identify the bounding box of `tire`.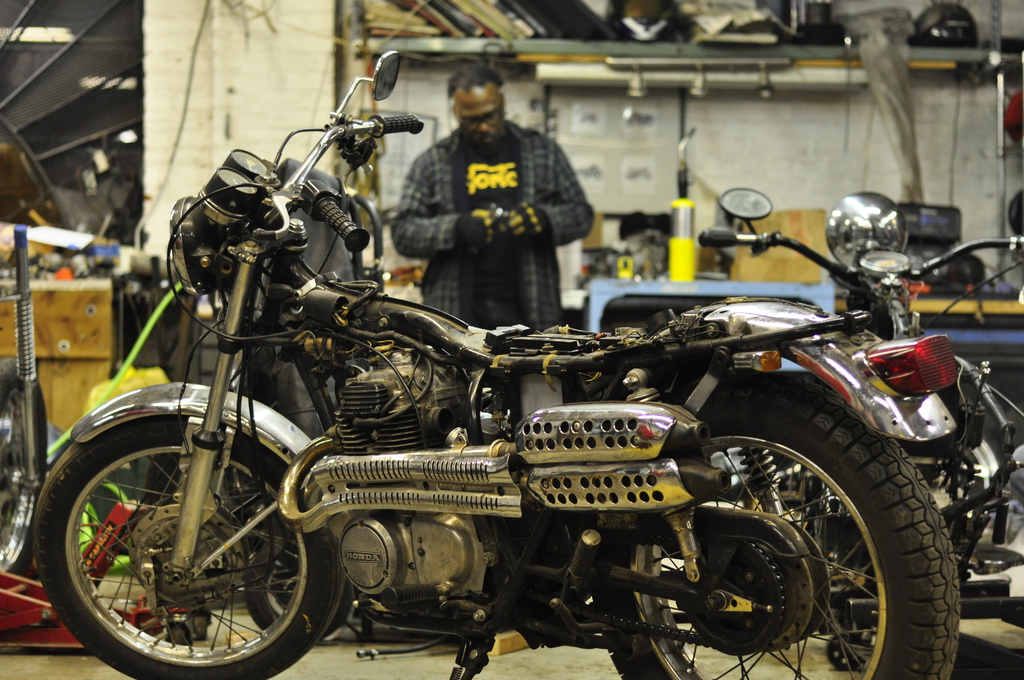
crop(589, 385, 958, 679).
